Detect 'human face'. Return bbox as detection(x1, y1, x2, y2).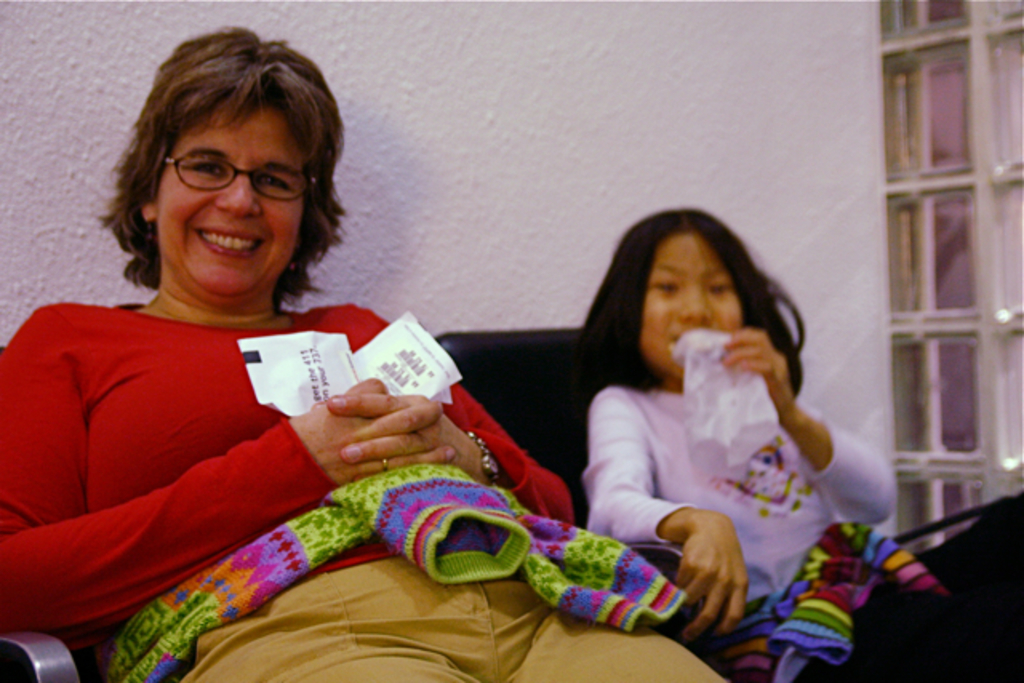
detection(638, 234, 749, 387).
